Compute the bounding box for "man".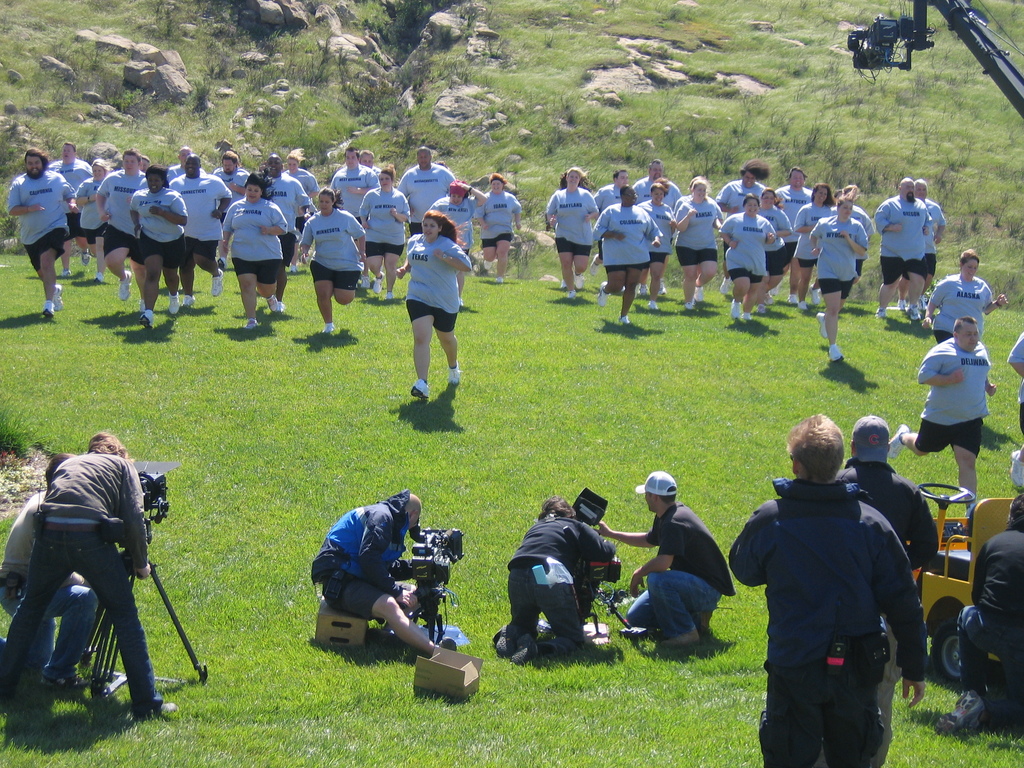
l=140, t=158, r=148, b=172.
